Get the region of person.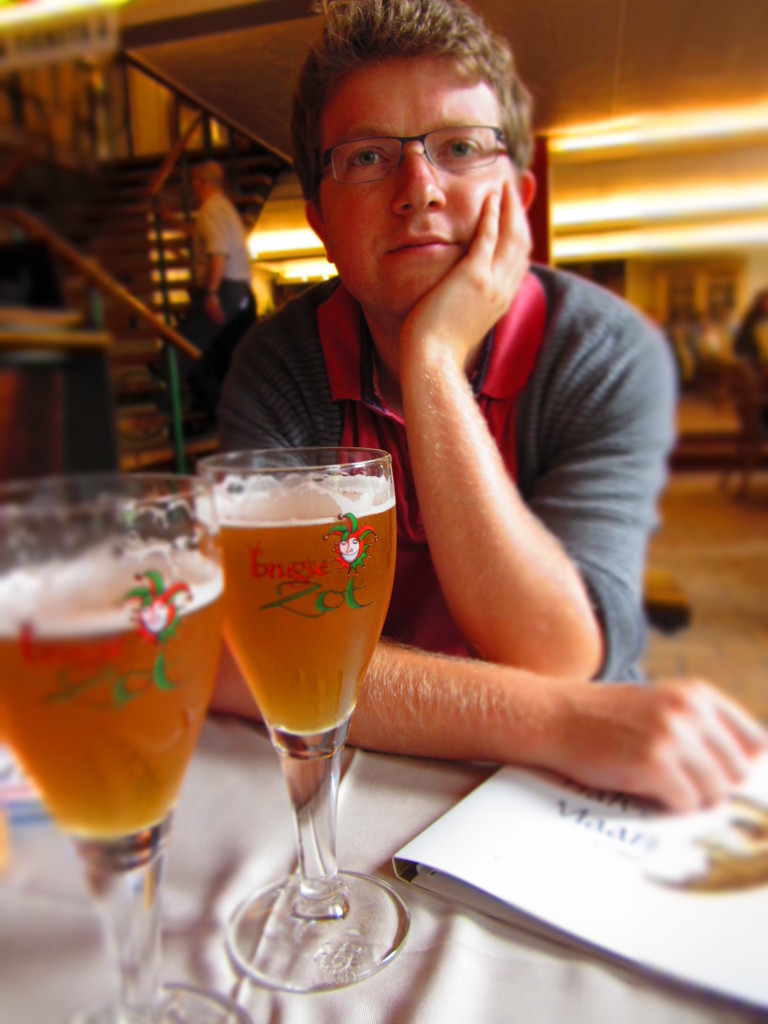
BBox(154, 154, 257, 419).
